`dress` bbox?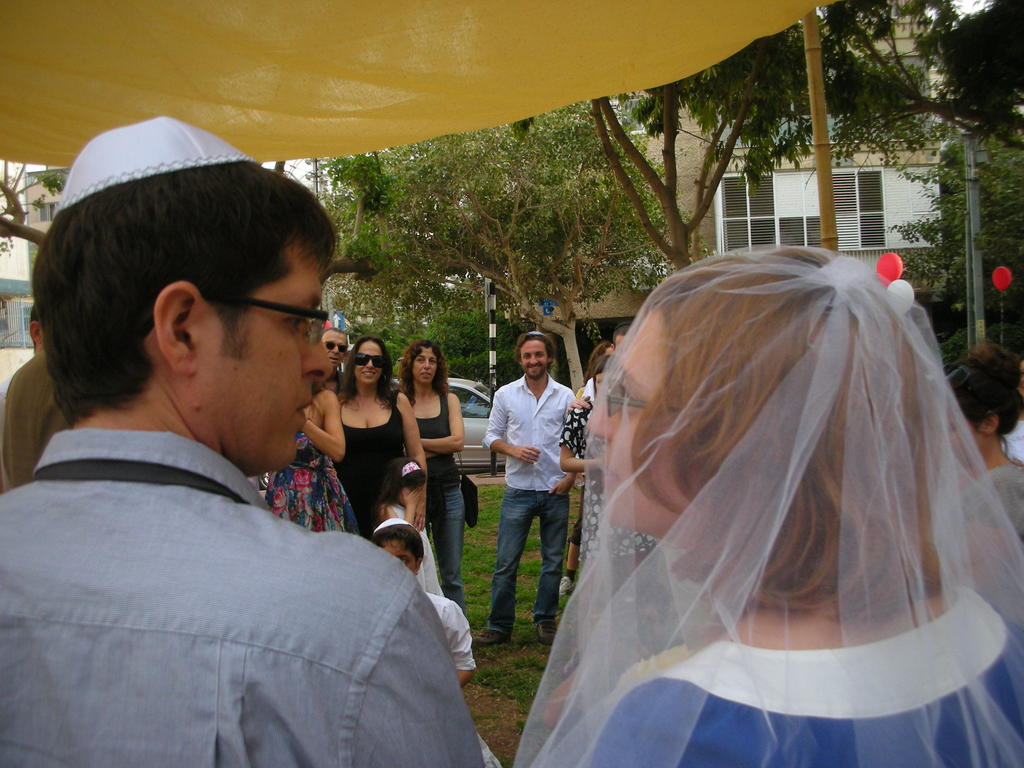
x1=260 y1=426 x2=357 y2=535
